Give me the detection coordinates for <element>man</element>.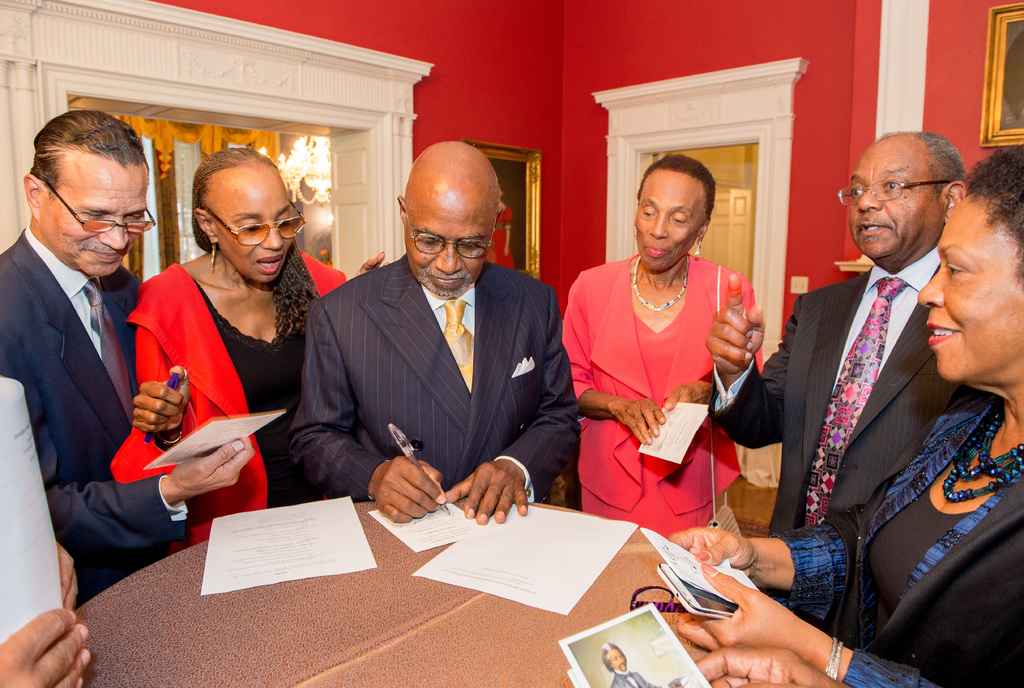
0/111/257/605.
